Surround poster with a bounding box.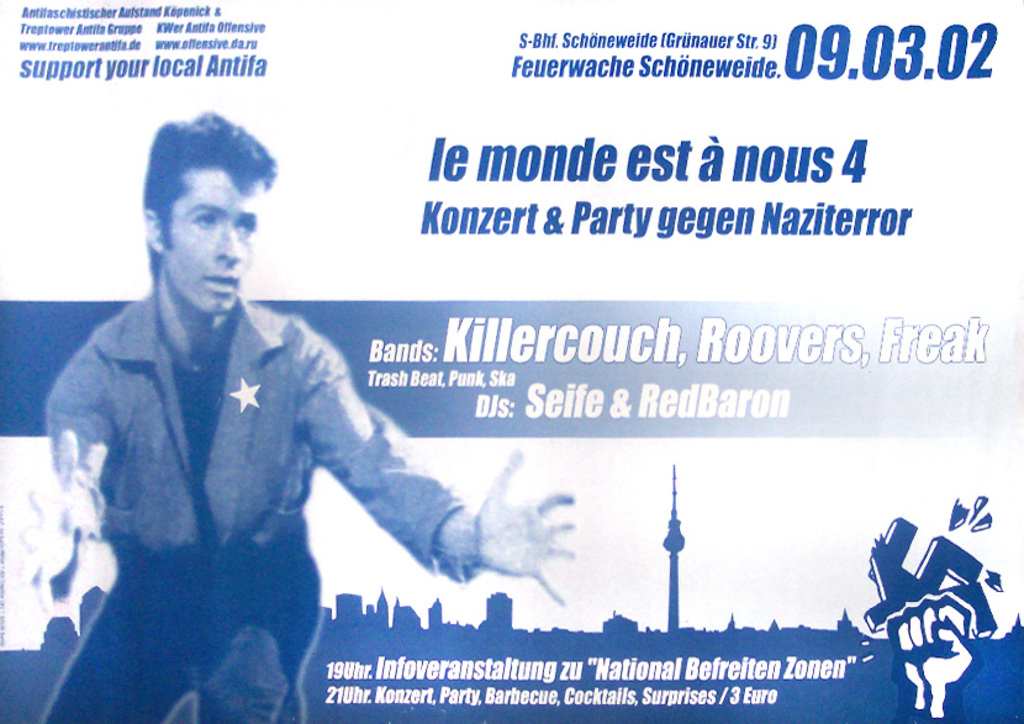
(left=0, top=0, right=1022, bottom=723).
